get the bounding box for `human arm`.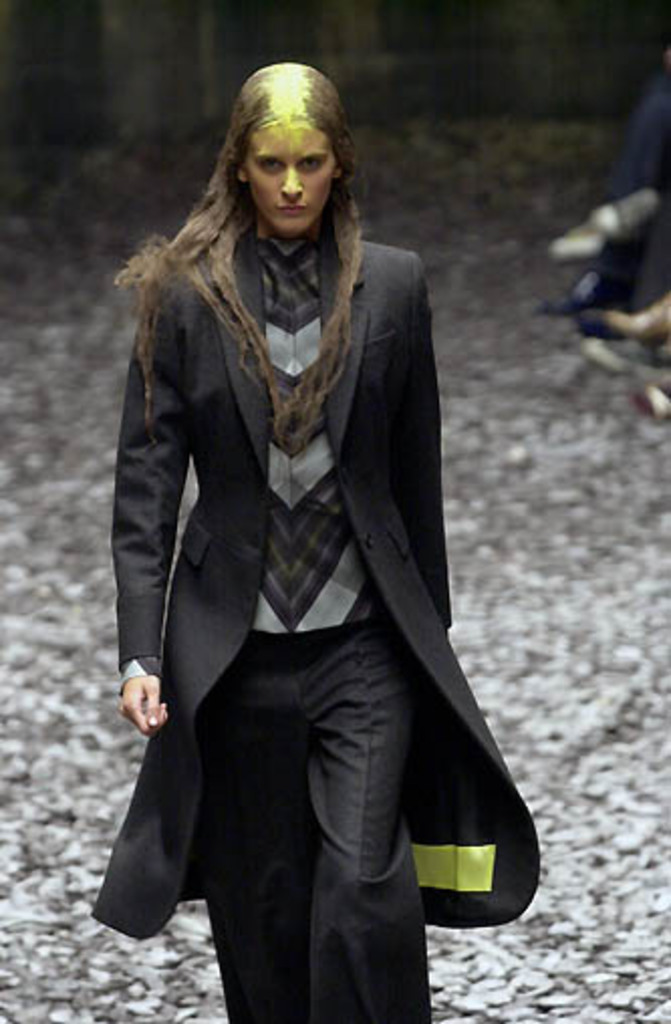
107/276/199/736.
